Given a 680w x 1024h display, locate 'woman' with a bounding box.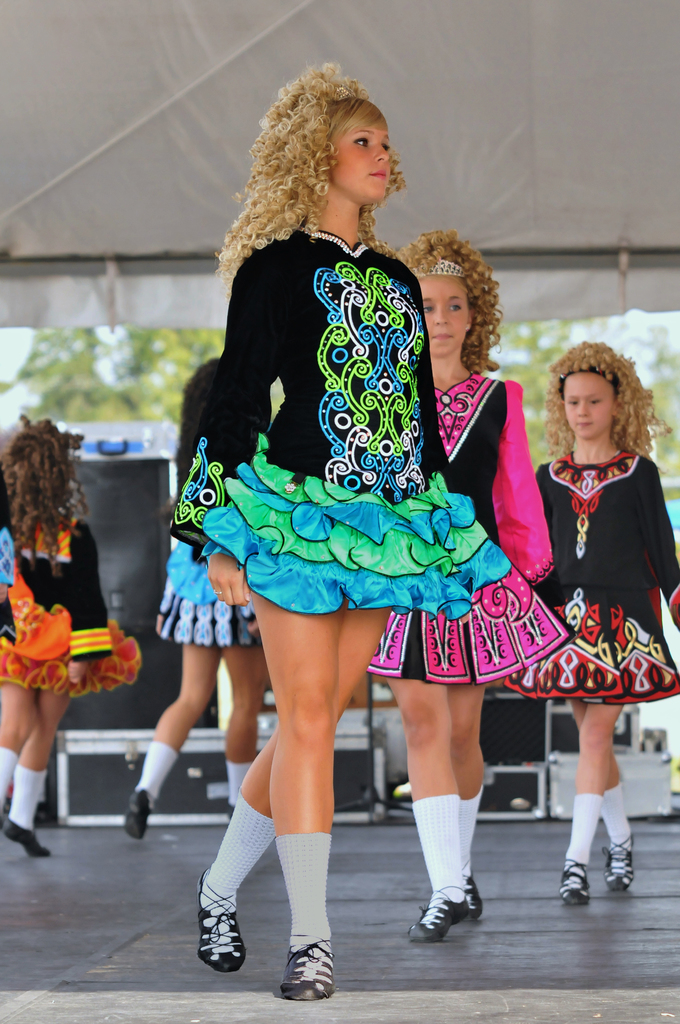
Located: pyautogui.locateOnScreen(174, 62, 455, 1009).
